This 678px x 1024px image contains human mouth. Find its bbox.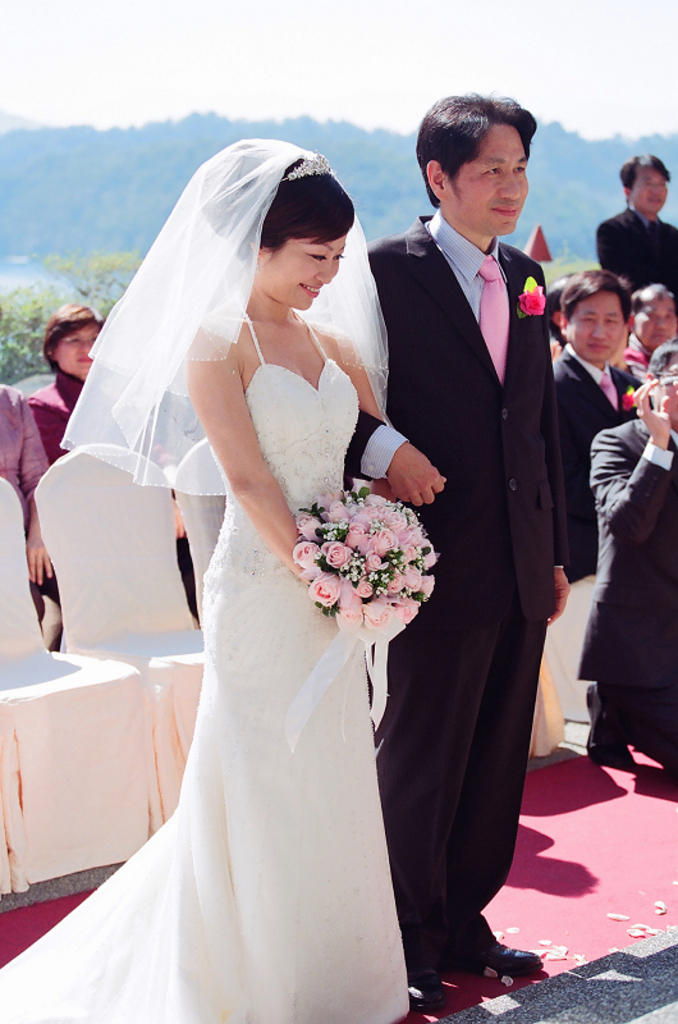
<box>75,360,92,365</box>.
